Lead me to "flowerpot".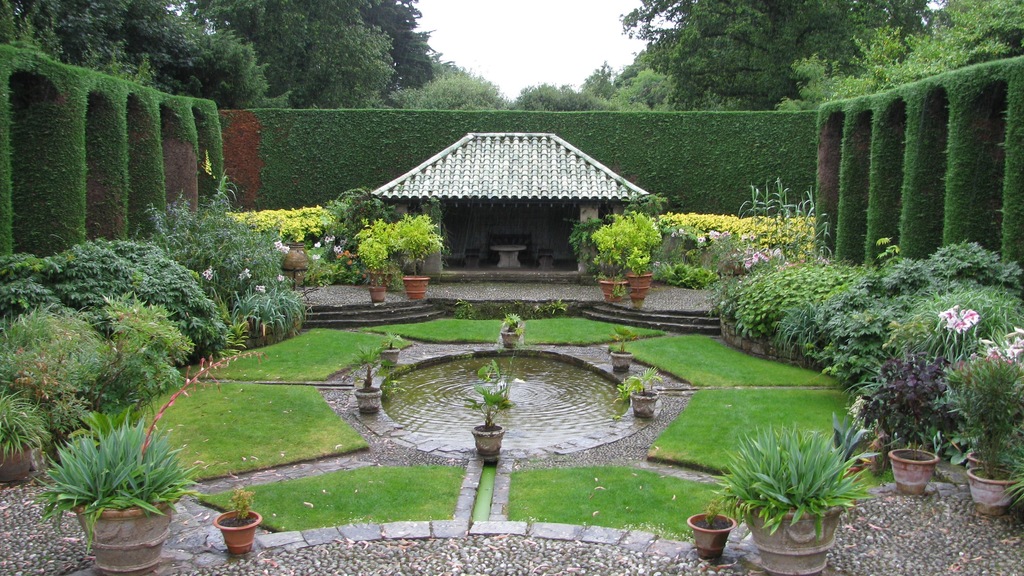
Lead to 746:504:844:575.
